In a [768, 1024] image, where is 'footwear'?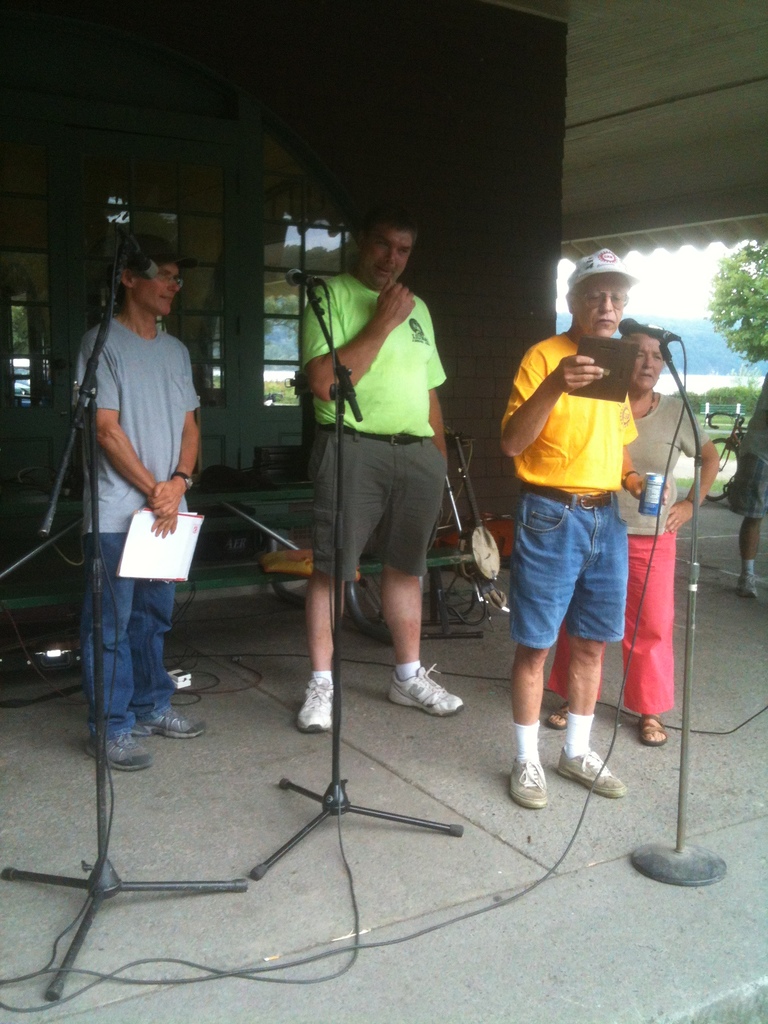
[x1=396, y1=659, x2=467, y2=733].
